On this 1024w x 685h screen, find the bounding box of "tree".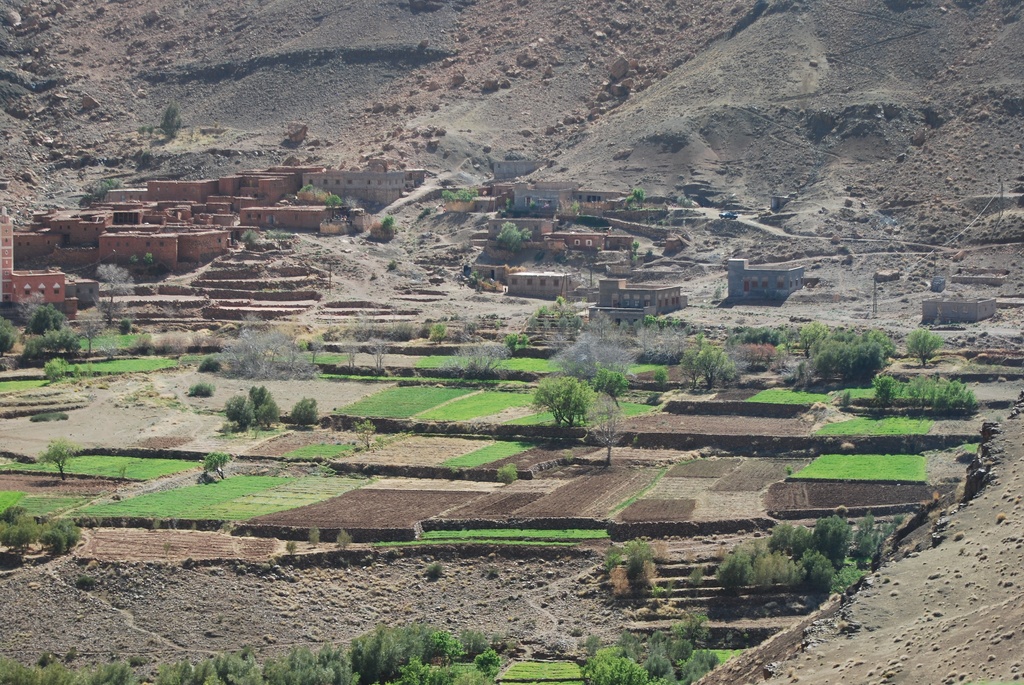
Bounding box: <box>246,228,262,249</box>.
